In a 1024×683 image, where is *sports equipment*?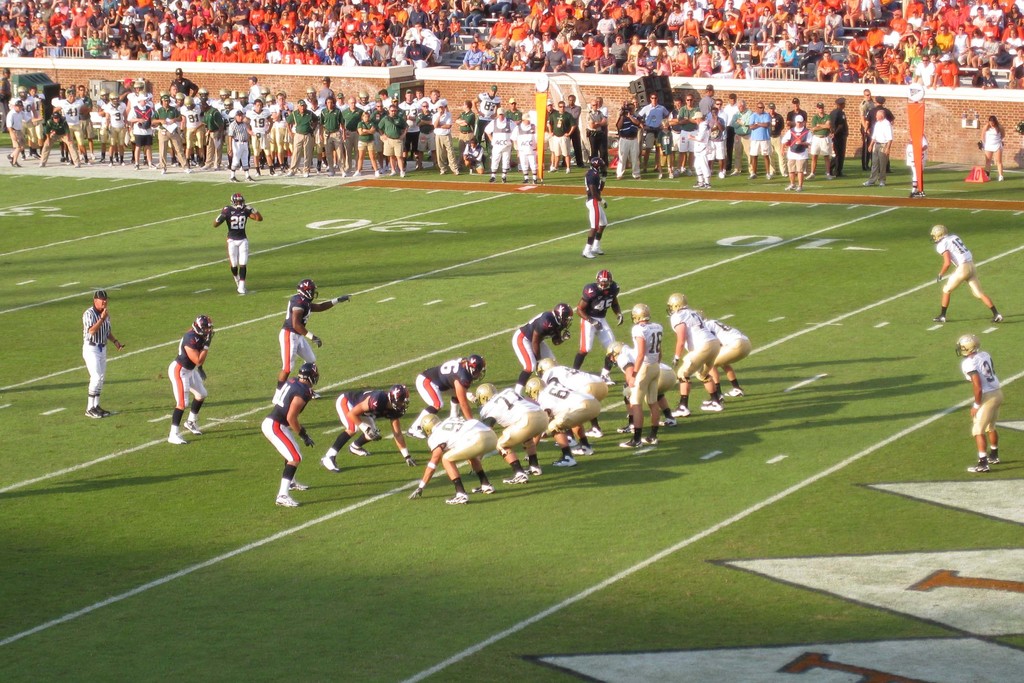
(561, 329, 572, 338).
